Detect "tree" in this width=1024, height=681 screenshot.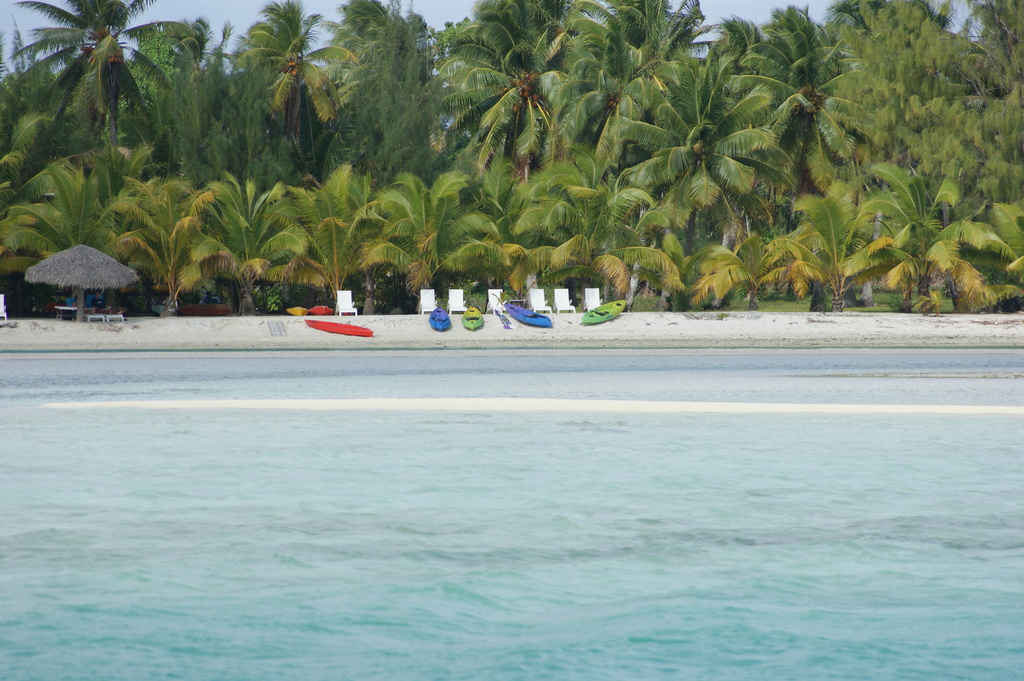
Detection: 956,0,1023,210.
